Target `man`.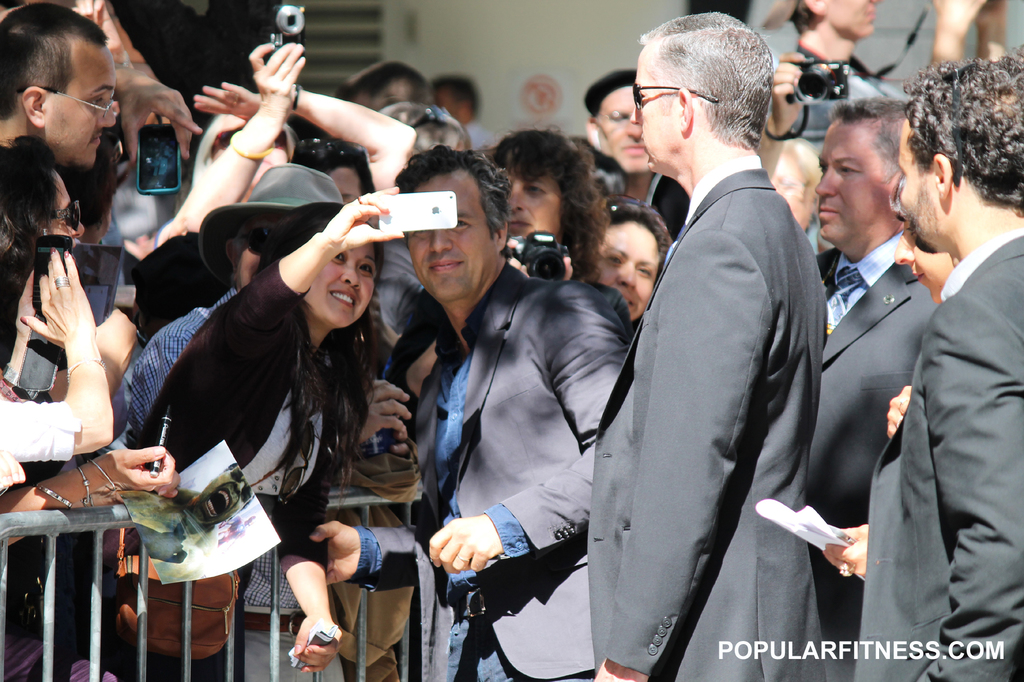
Target region: crop(849, 55, 1023, 681).
